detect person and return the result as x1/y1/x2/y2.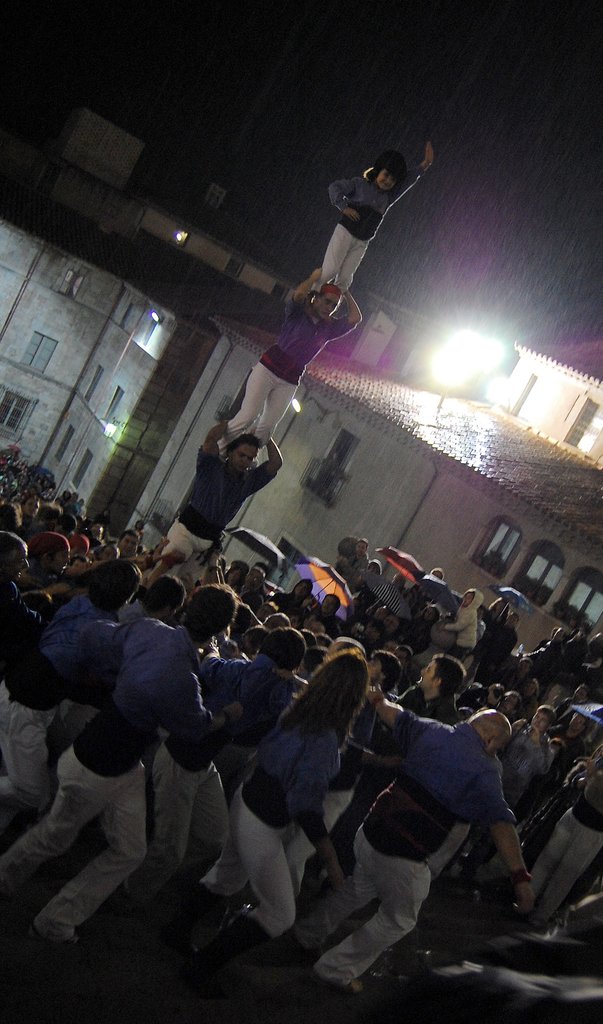
360/685/528/994.
